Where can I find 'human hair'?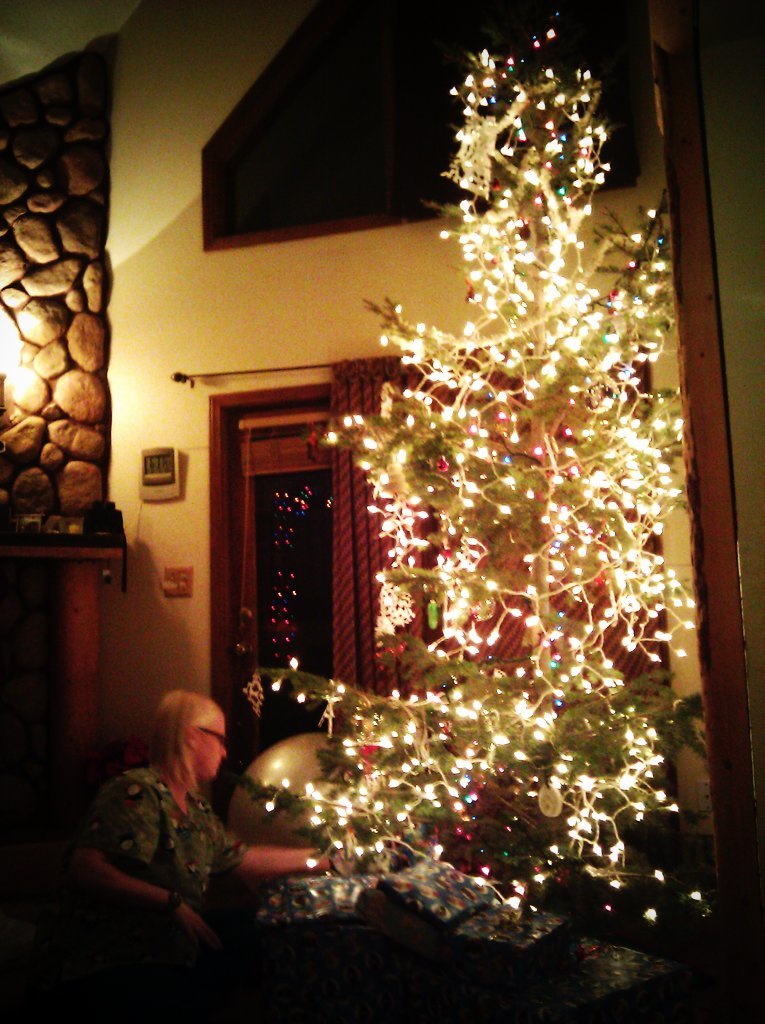
You can find it at detection(131, 686, 209, 801).
